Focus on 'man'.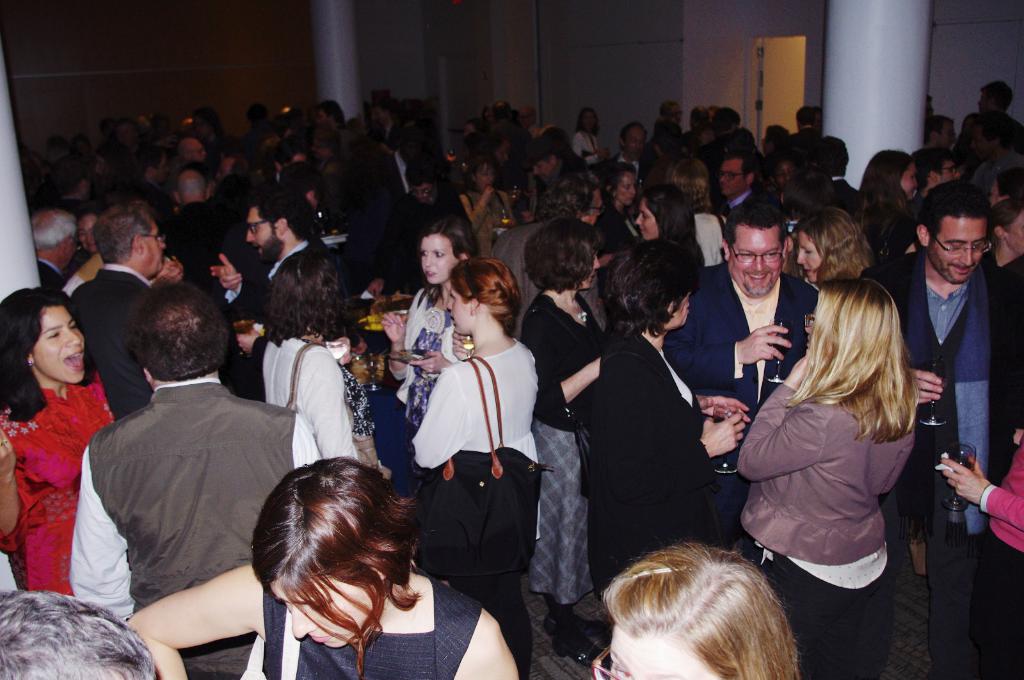
Focused at x1=32, y1=208, x2=81, y2=287.
